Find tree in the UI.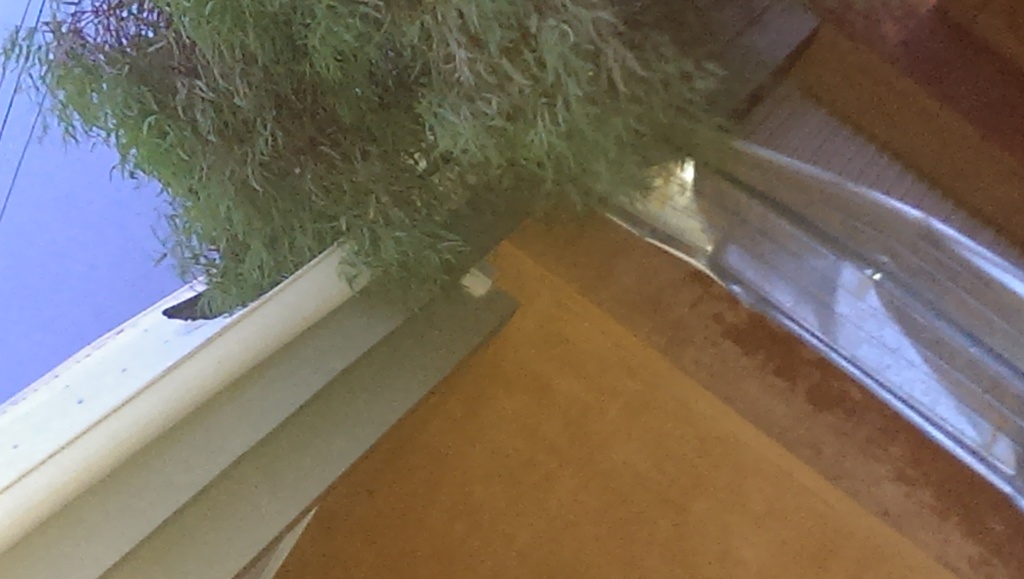
UI element at left=0, top=3, right=765, bottom=334.
